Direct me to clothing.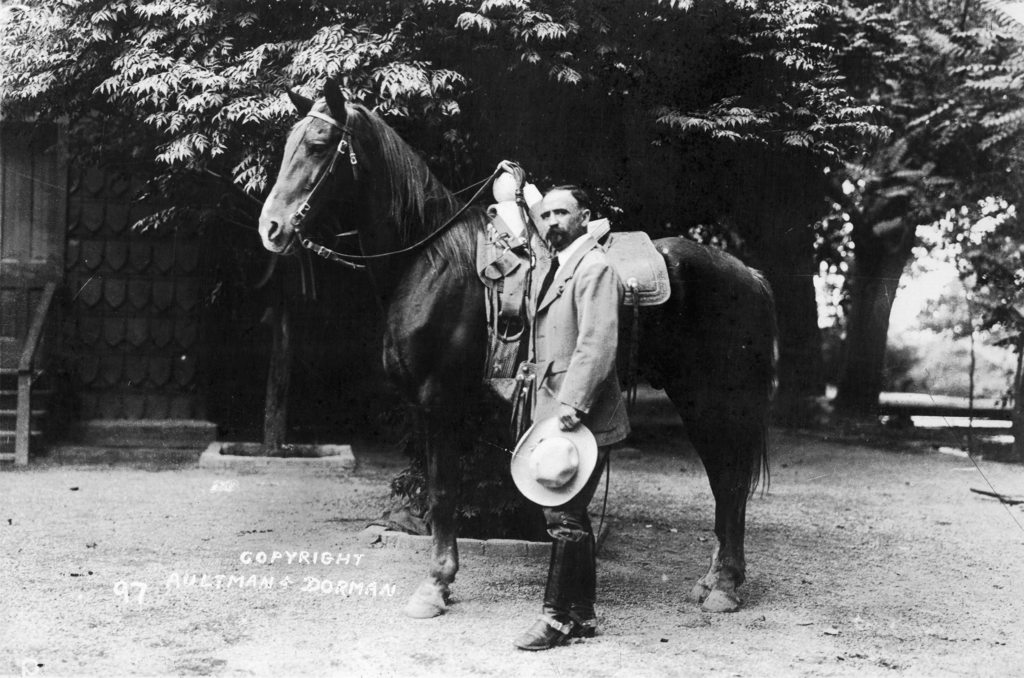
Direction: [528,200,632,529].
